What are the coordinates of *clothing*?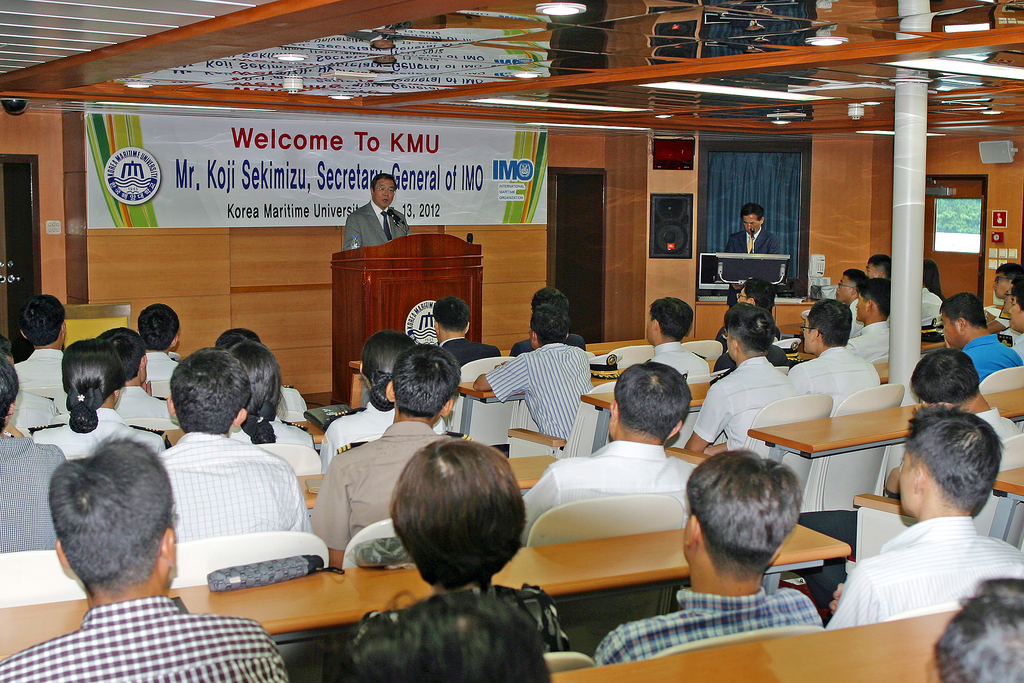
l=271, t=383, r=305, b=420.
